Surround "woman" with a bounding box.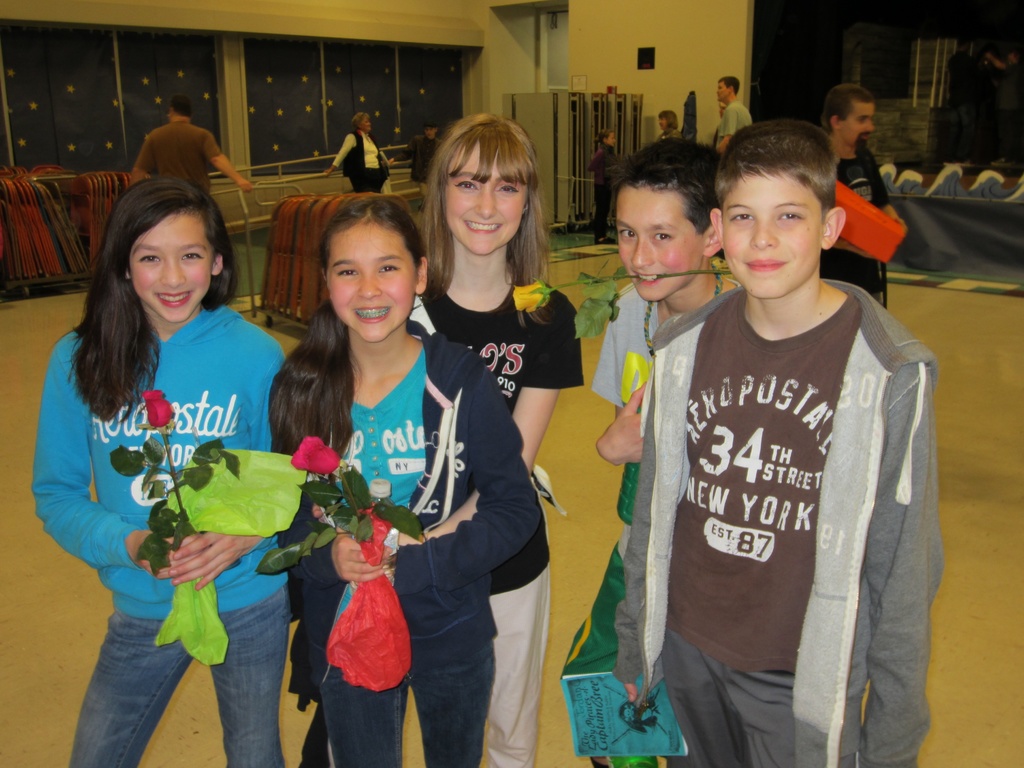
x1=659 y1=109 x2=678 y2=141.
